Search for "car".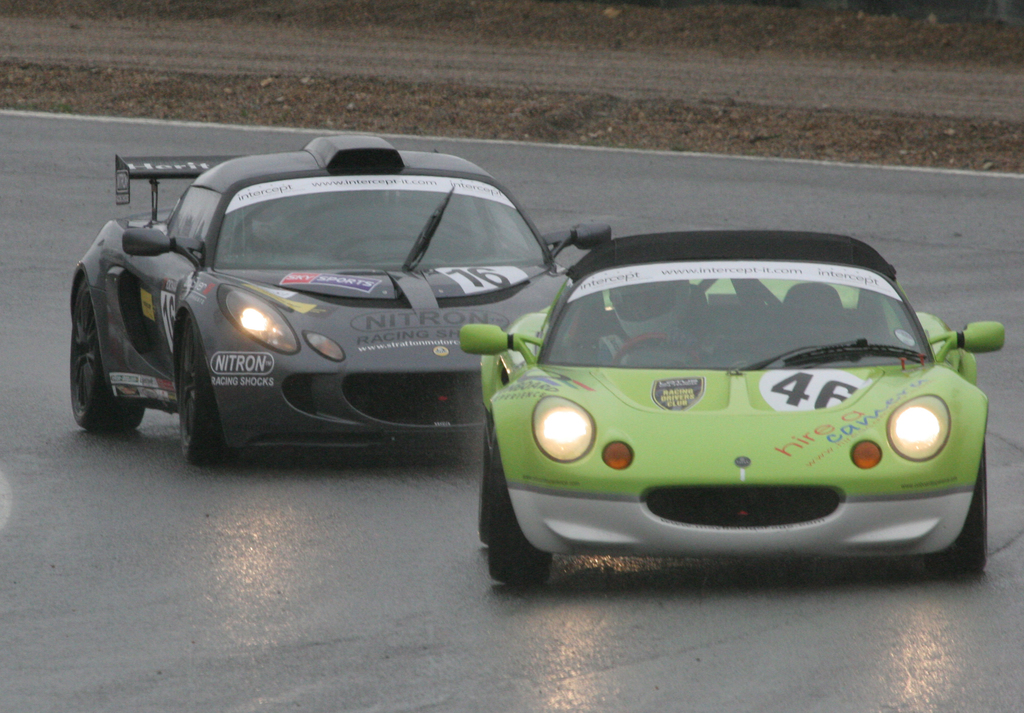
Found at box(61, 131, 610, 468).
